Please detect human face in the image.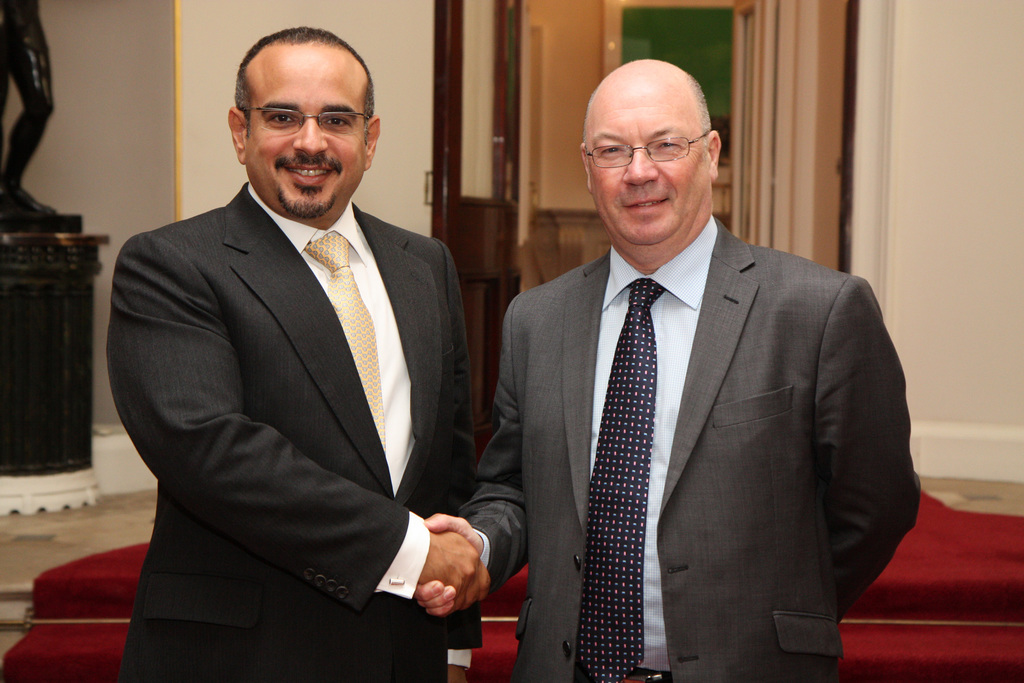
(x1=245, y1=43, x2=367, y2=214).
